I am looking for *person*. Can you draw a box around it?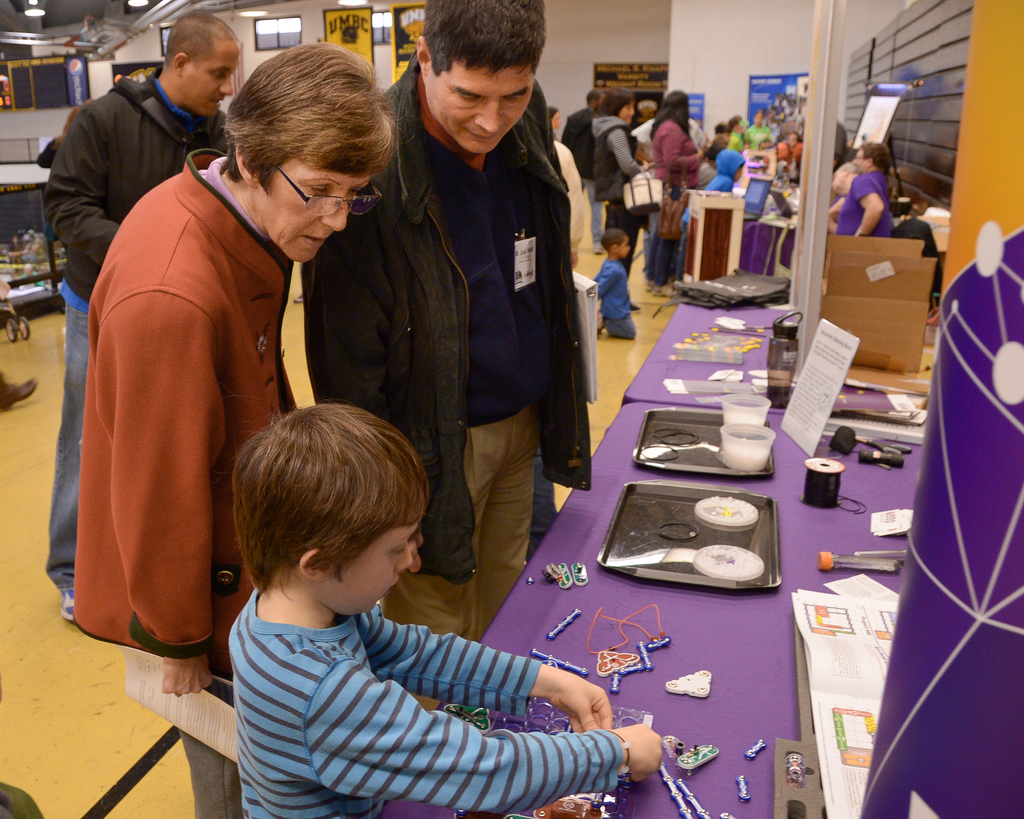
Sure, the bounding box is bbox(595, 221, 639, 338).
